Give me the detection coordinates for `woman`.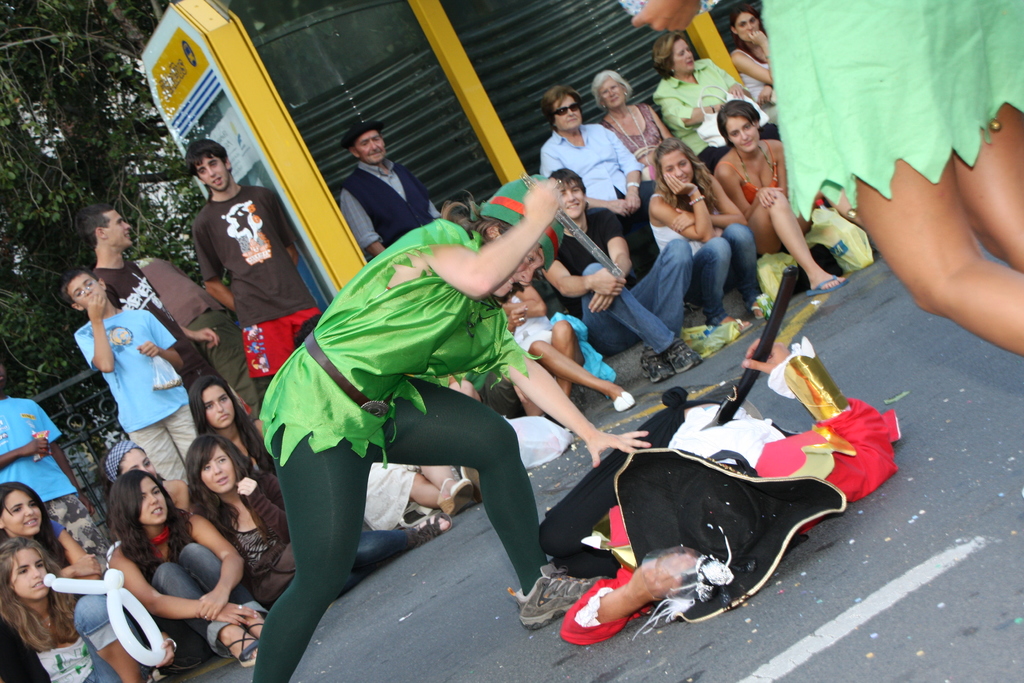
(649,28,789,176).
